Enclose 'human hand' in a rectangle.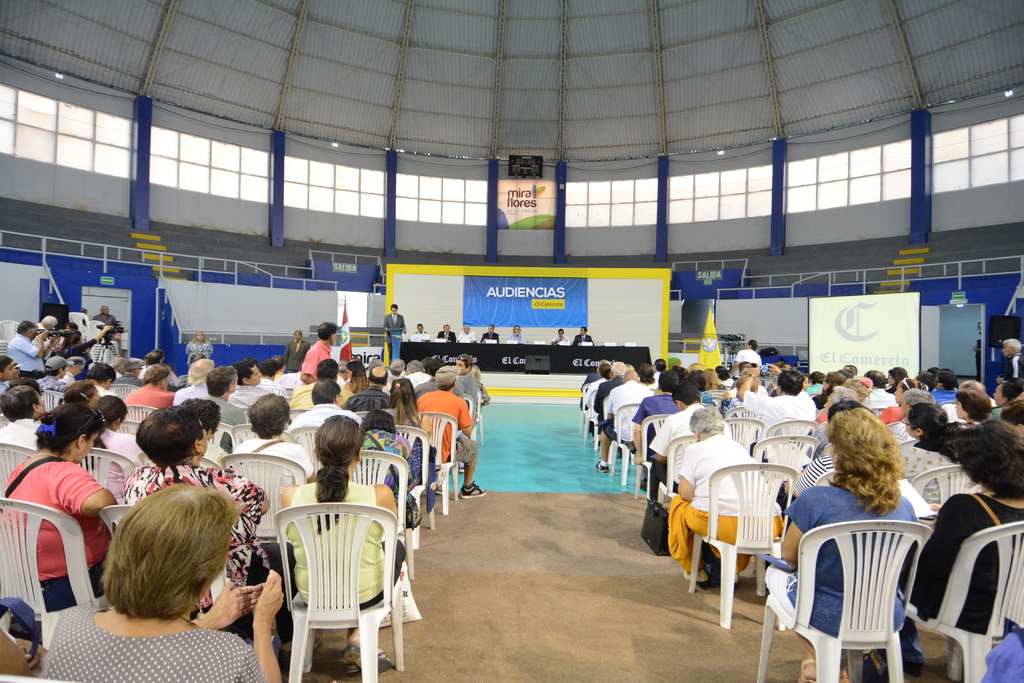
(556, 334, 564, 342).
